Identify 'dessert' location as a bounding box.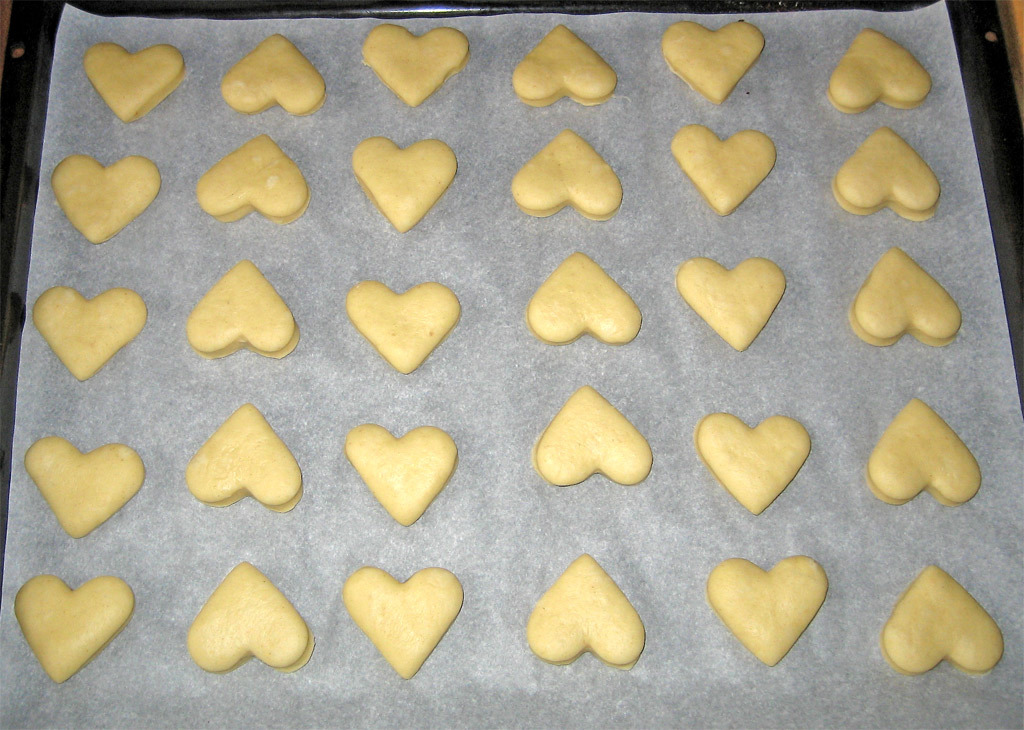
{"x1": 678, "y1": 256, "x2": 788, "y2": 352}.
